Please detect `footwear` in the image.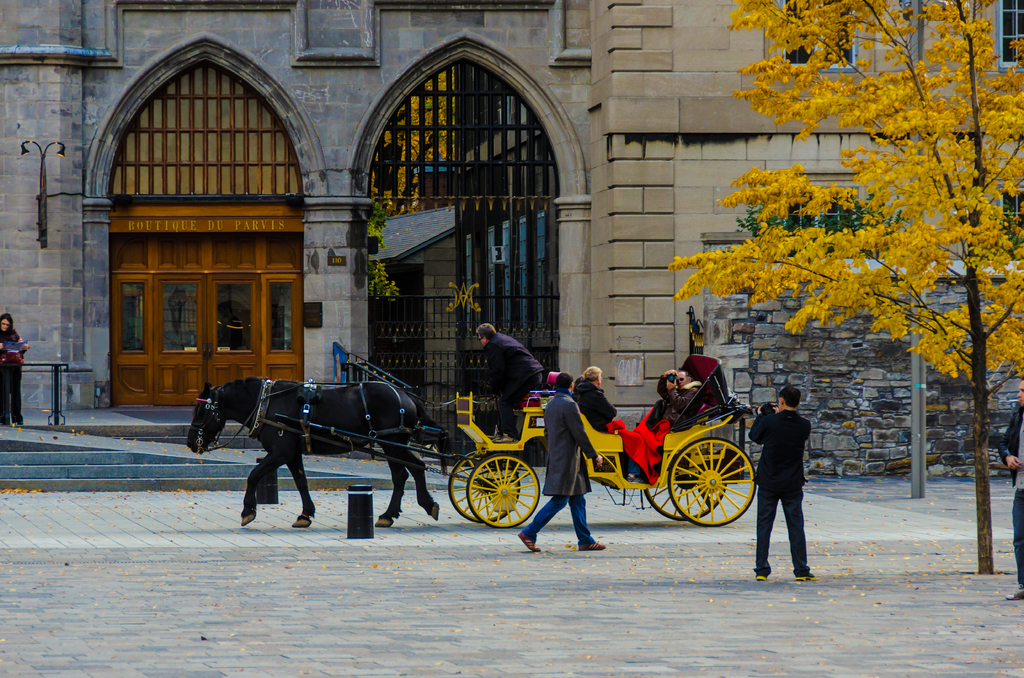
{"x1": 626, "y1": 472, "x2": 644, "y2": 483}.
